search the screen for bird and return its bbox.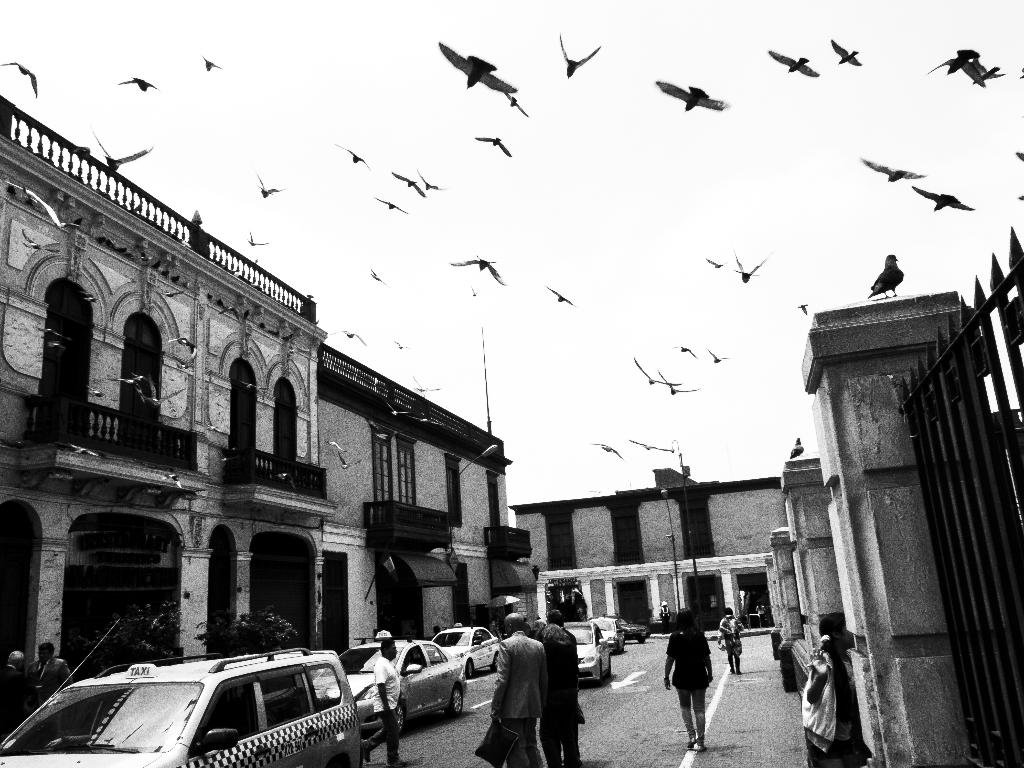
Found: rect(556, 33, 604, 81).
